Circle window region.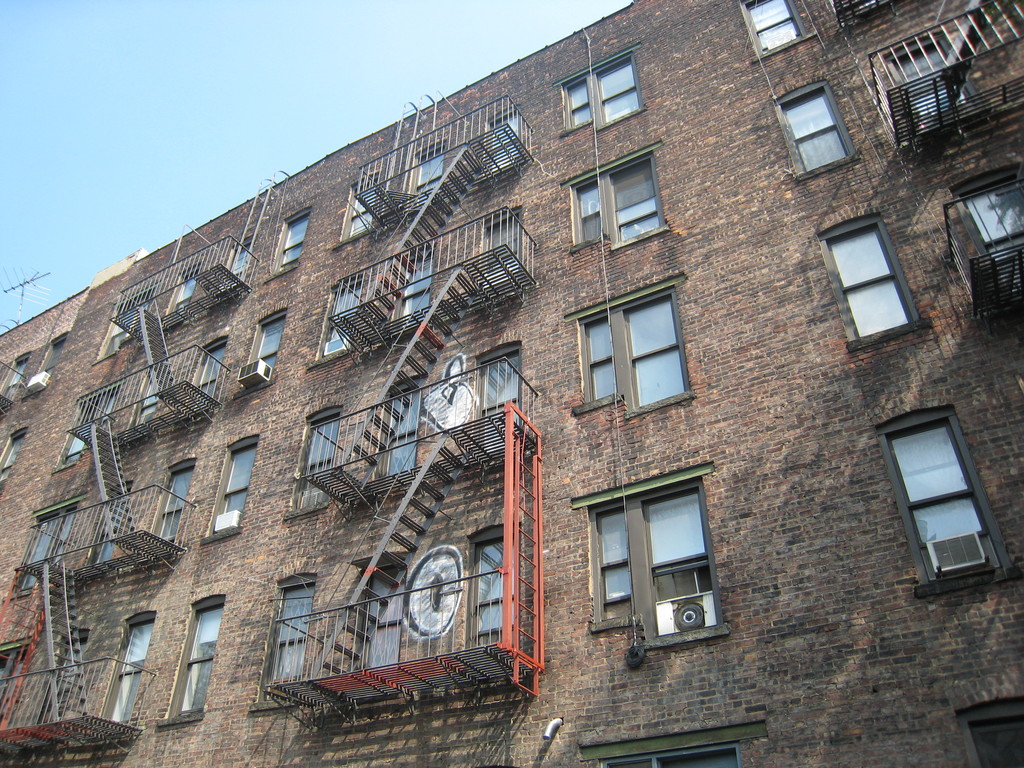
Region: (x1=571, y1=175, x2=597, y2=246).
